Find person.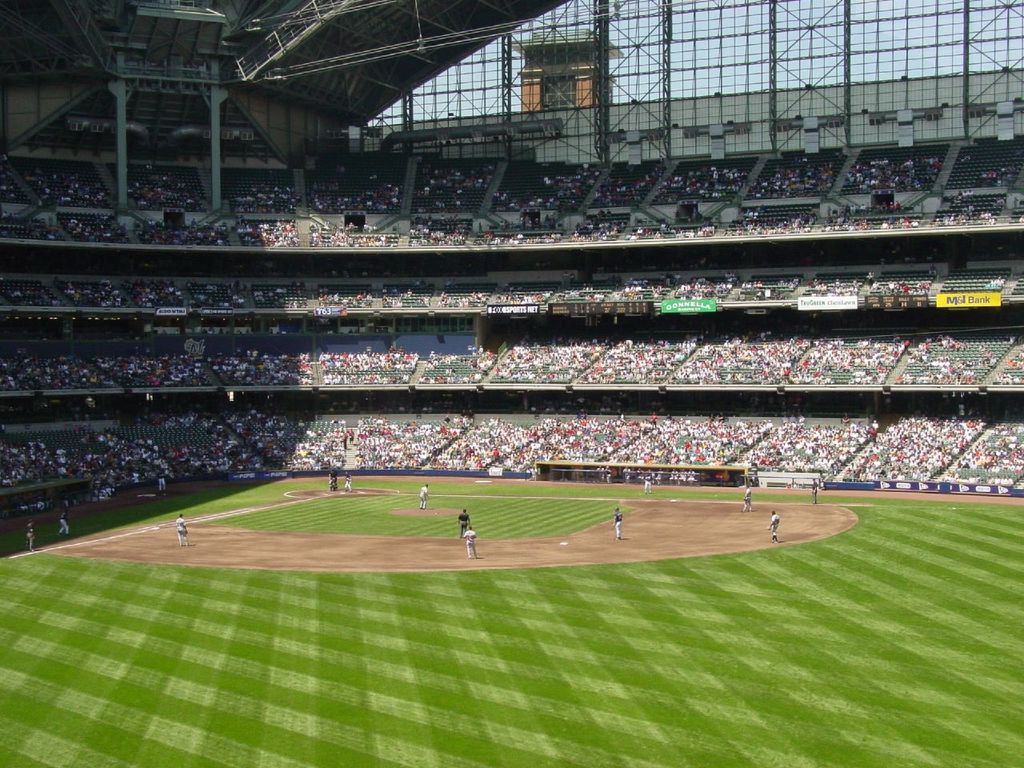
region(55, 508, 71, 540).
